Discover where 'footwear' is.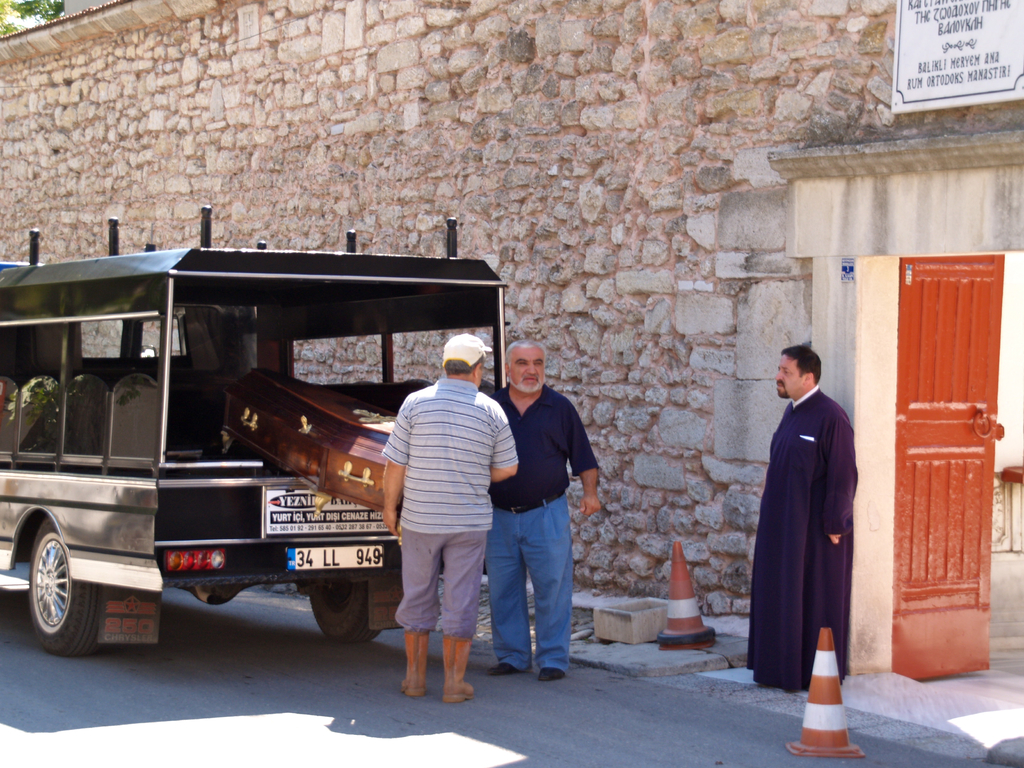
Discovered at bbox=[399, 618, 429, 696].
